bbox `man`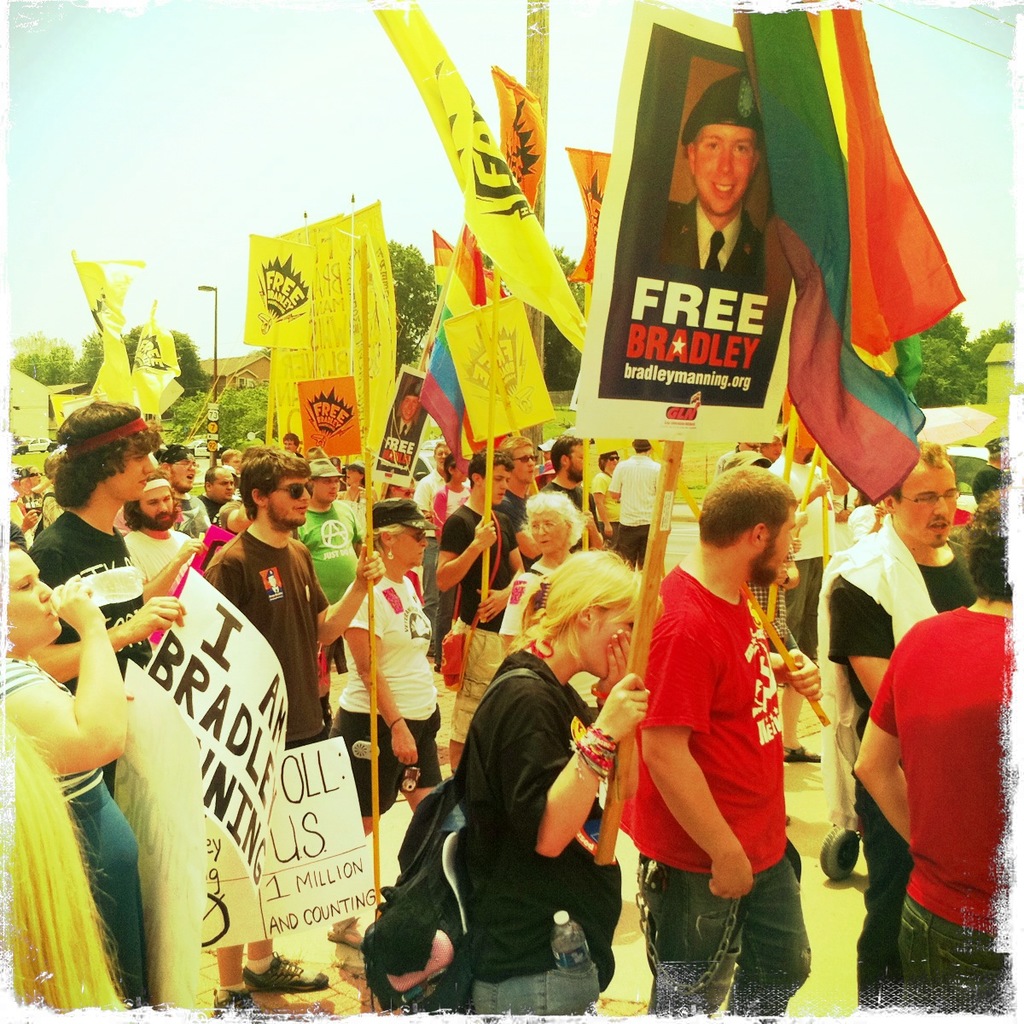
(491,438,540,573)
